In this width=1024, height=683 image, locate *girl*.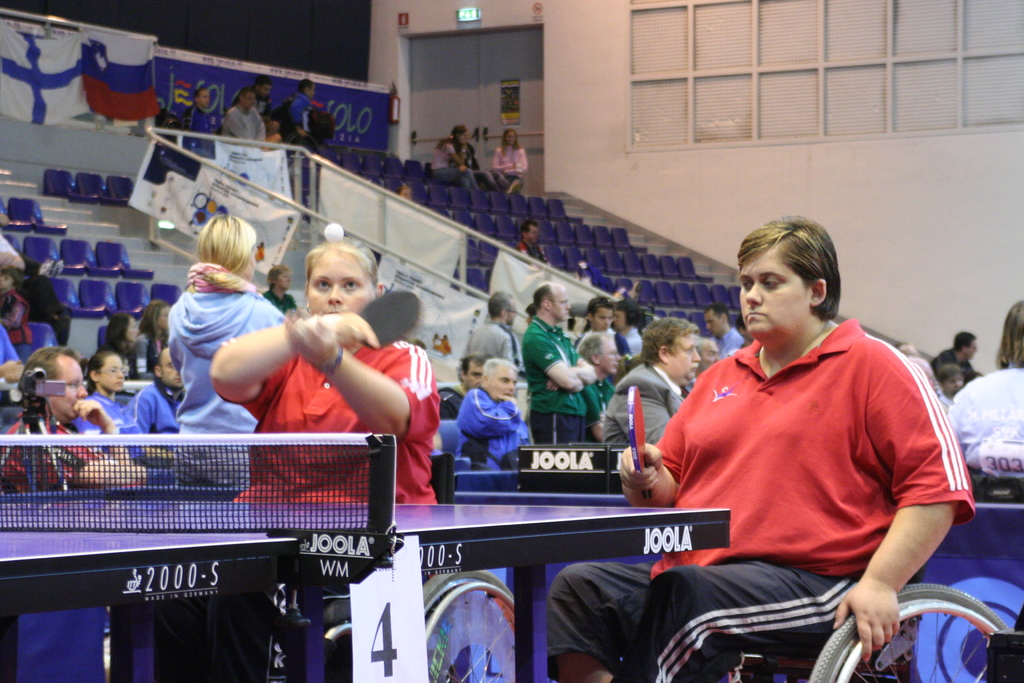
Bounding box: (493,129,525,204).
